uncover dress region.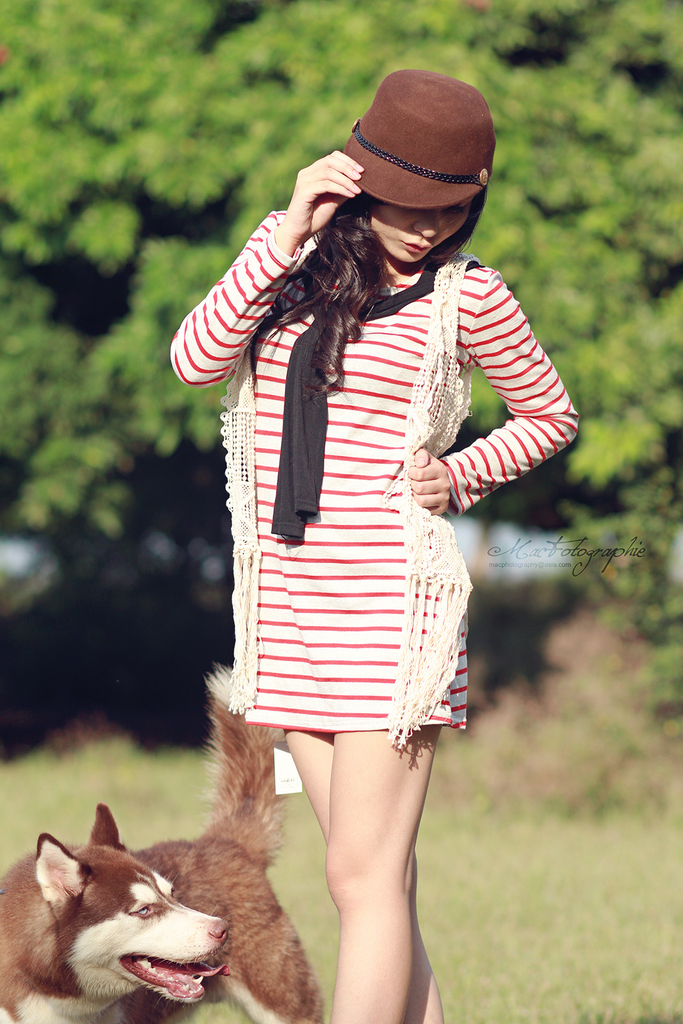
Uncovered: box(173, 207, 579, 731).
